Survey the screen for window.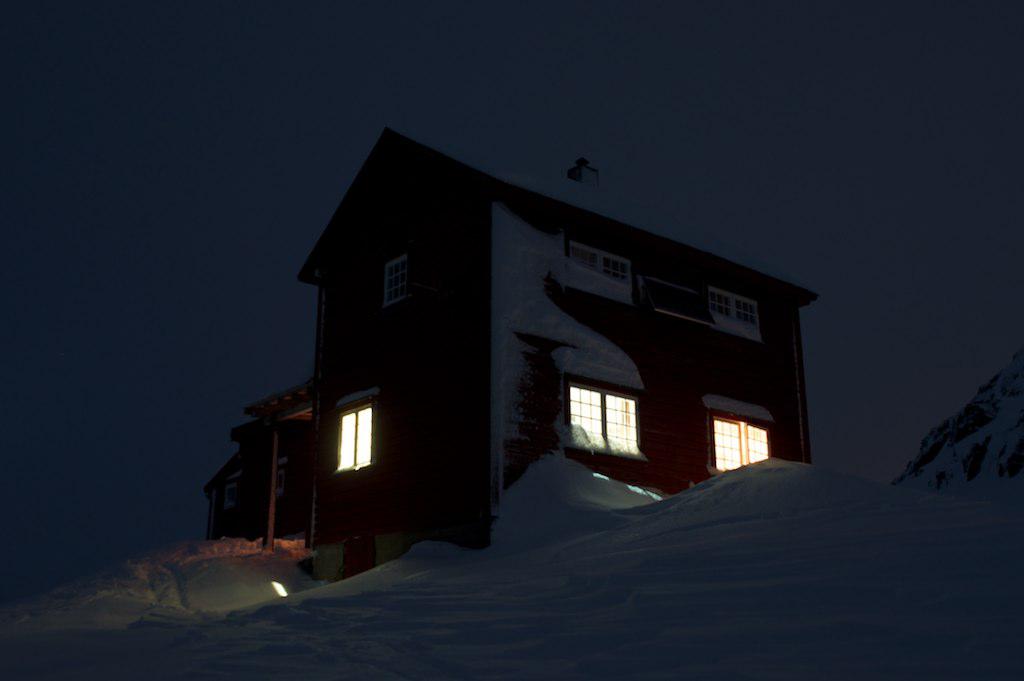
Survey found: [left=708, top=414, right=775, bottom=470].
